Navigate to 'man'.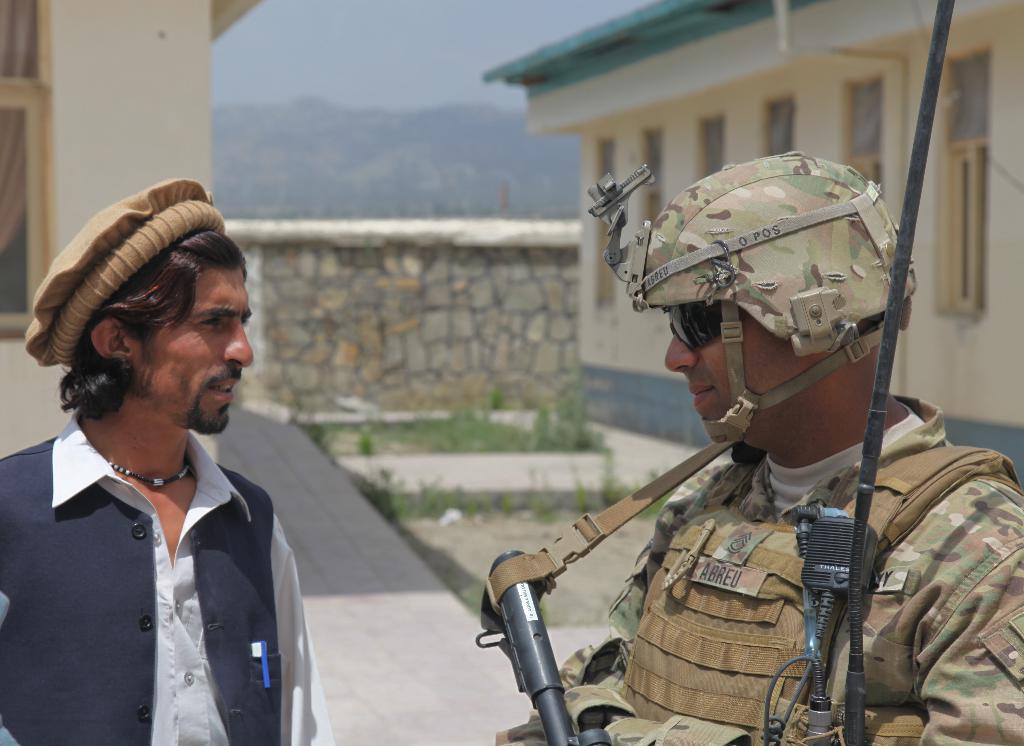
Navigation target: select_region(9, 175, 291, 745).
